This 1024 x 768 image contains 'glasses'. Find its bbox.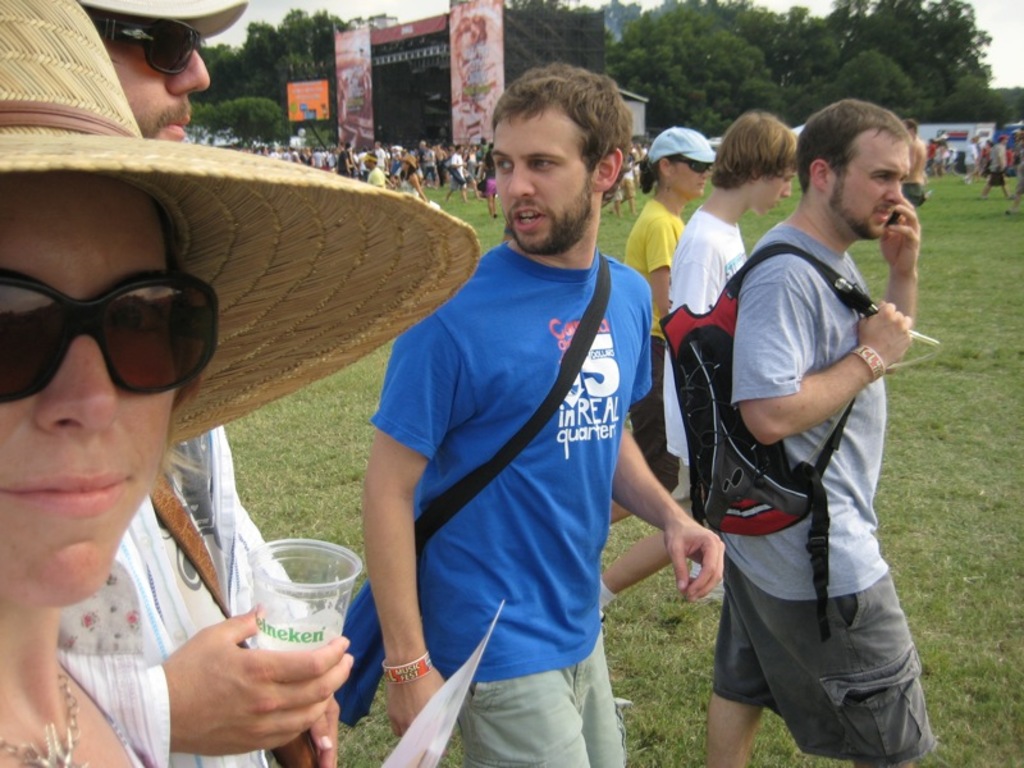
[0, 264, 233, 408].
